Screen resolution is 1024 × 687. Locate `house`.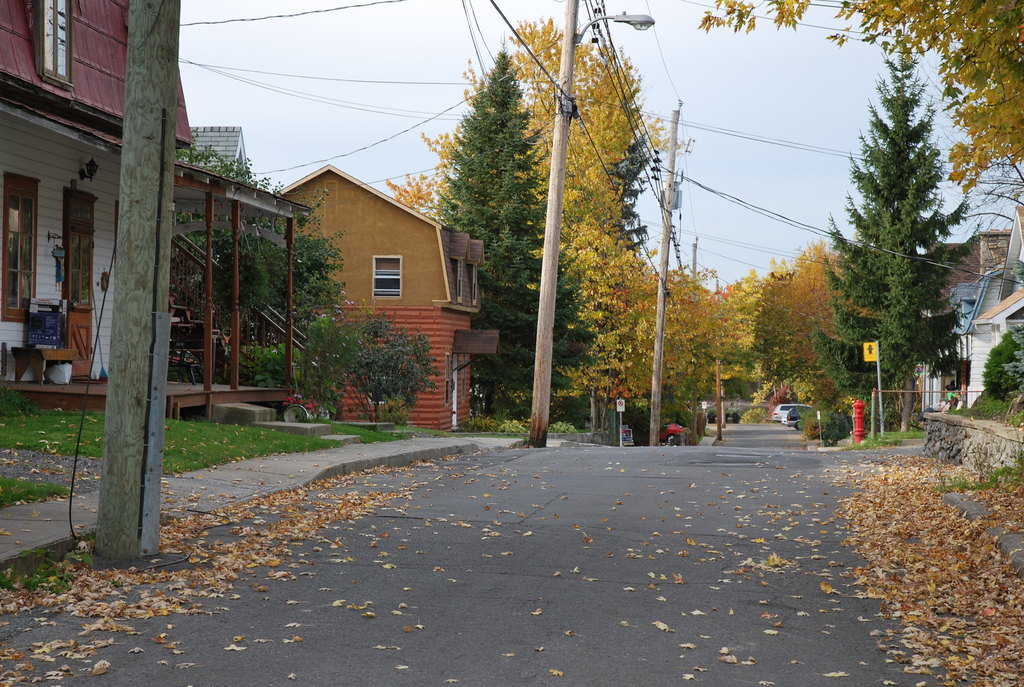
locate(11, 0, 294, 391).
